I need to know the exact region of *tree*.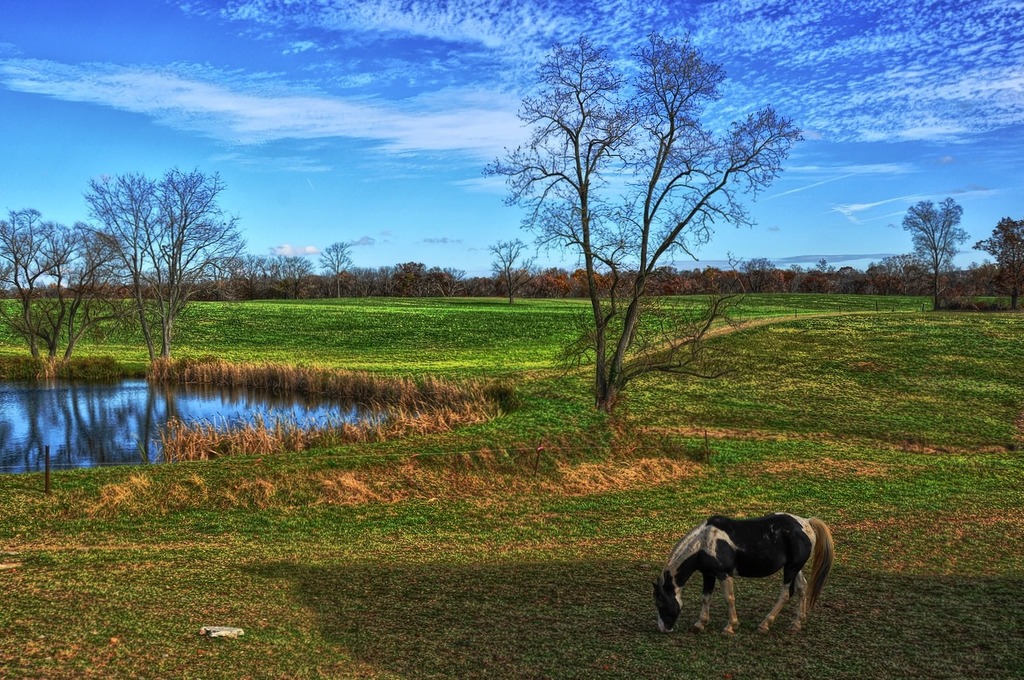
Region: l=968, t=212, r=1023, b=310.
